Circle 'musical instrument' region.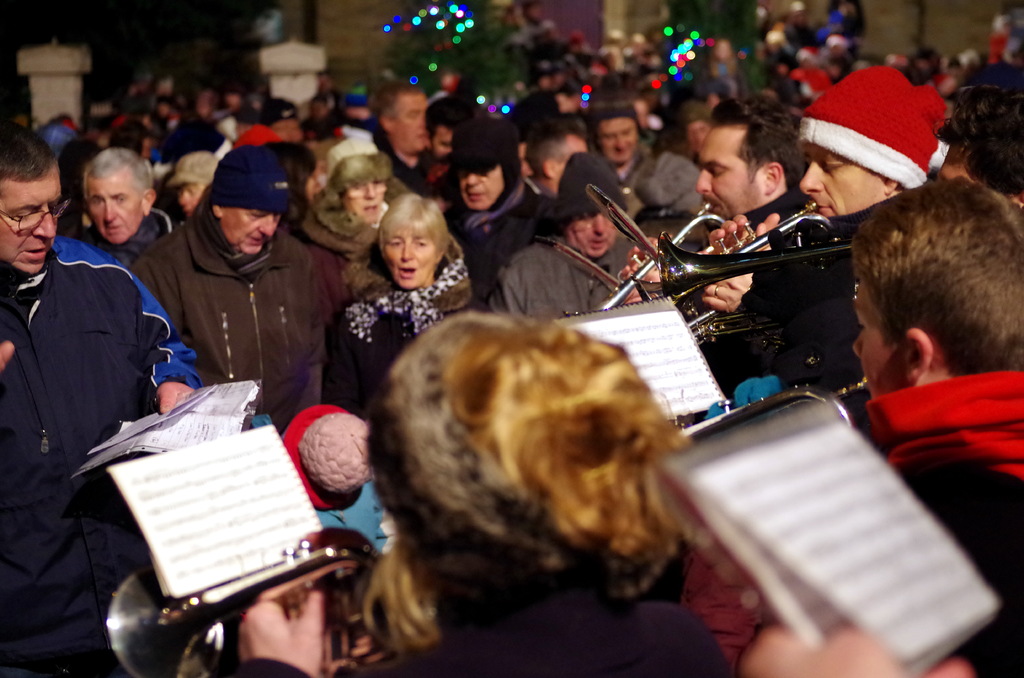
Region: bbox(581, 199, 729, 311).
